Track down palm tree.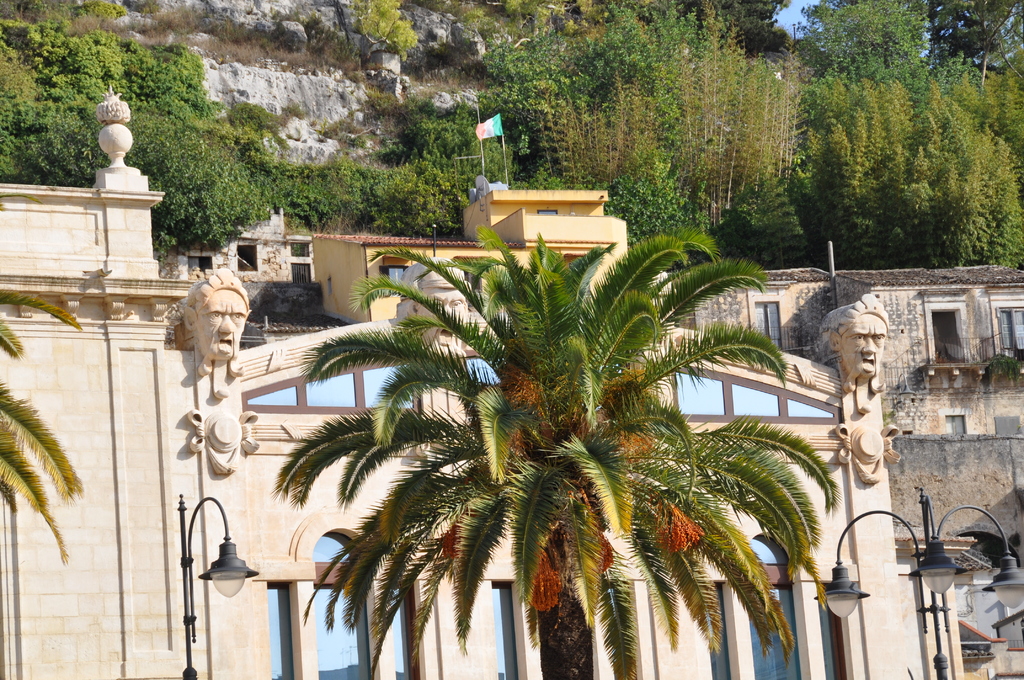
Tracked to 268:218:840:679.
